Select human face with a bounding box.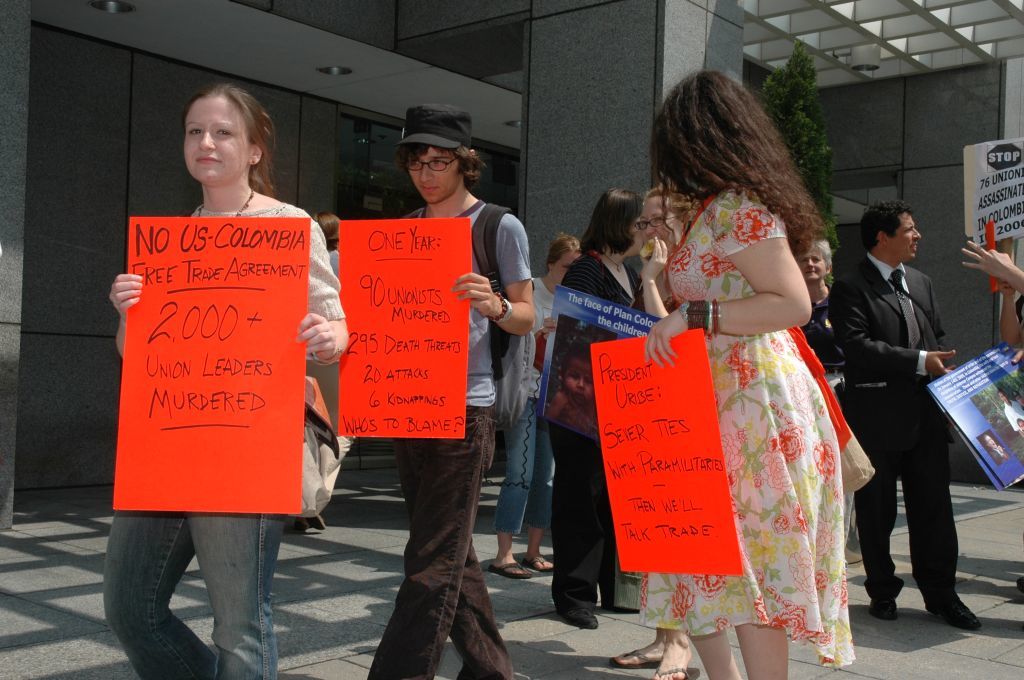
bbox=(639, 199, 678, 244).
